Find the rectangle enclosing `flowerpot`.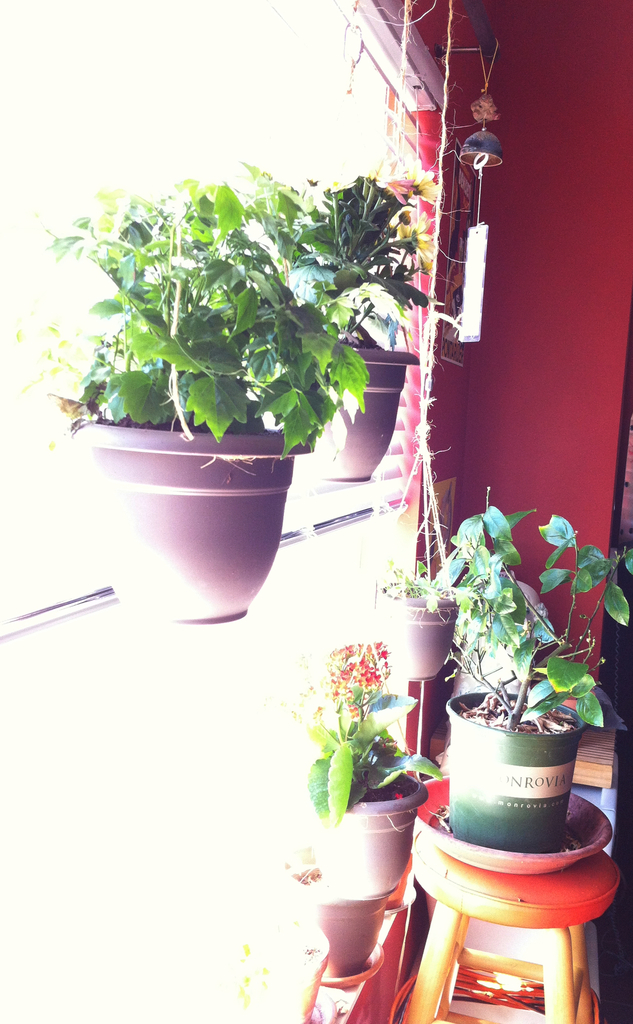
{"left": 309, "top": 769, "right": 430, "bottom": 903}.
